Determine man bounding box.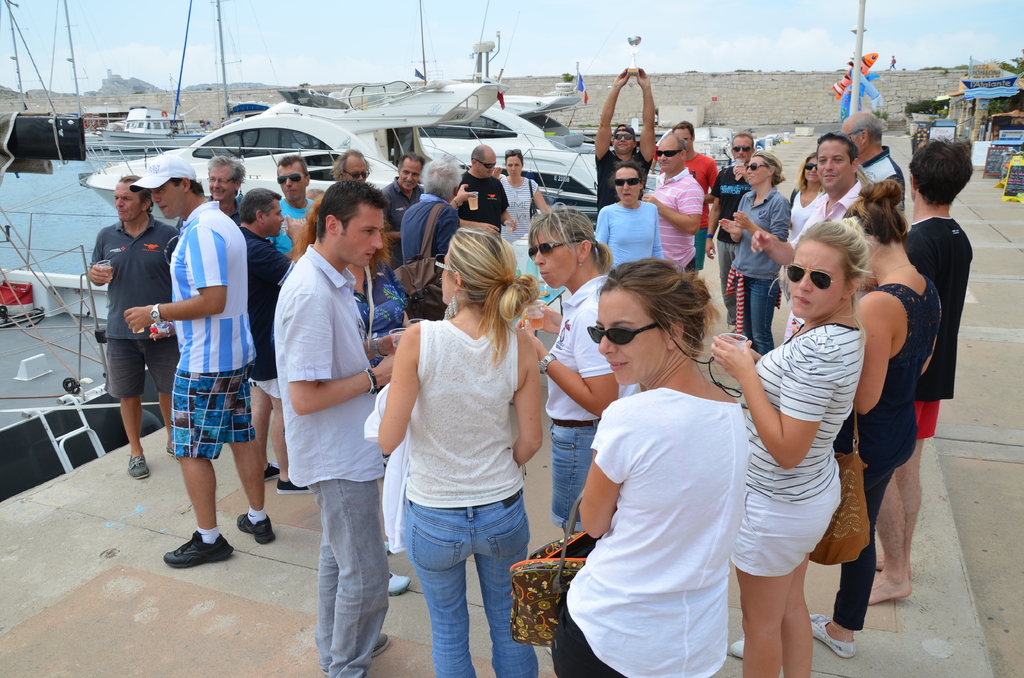
Determined: 641 131 699 270.
